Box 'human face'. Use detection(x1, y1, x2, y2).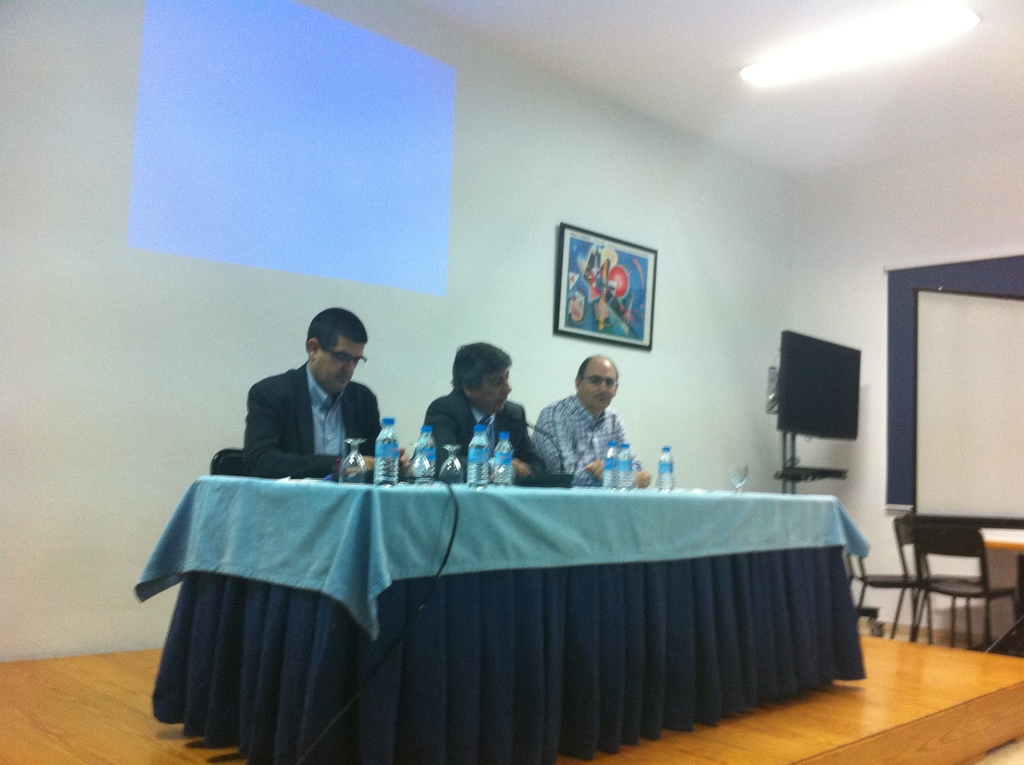
detection(318, 334, 364, 394).
